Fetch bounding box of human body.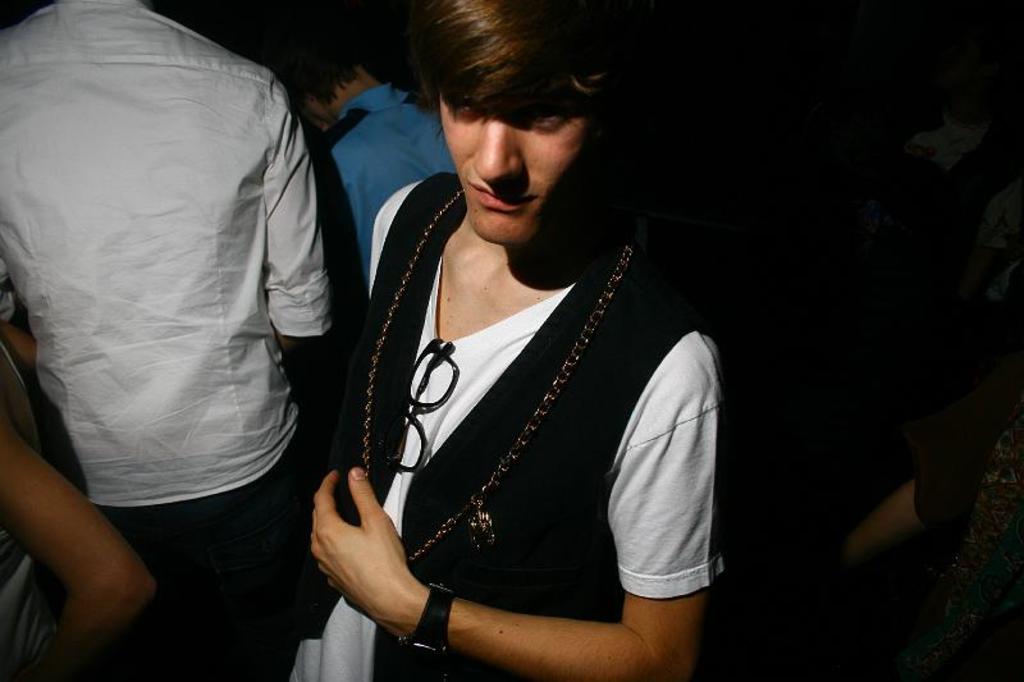
Bbox: [0,0,335,681].
